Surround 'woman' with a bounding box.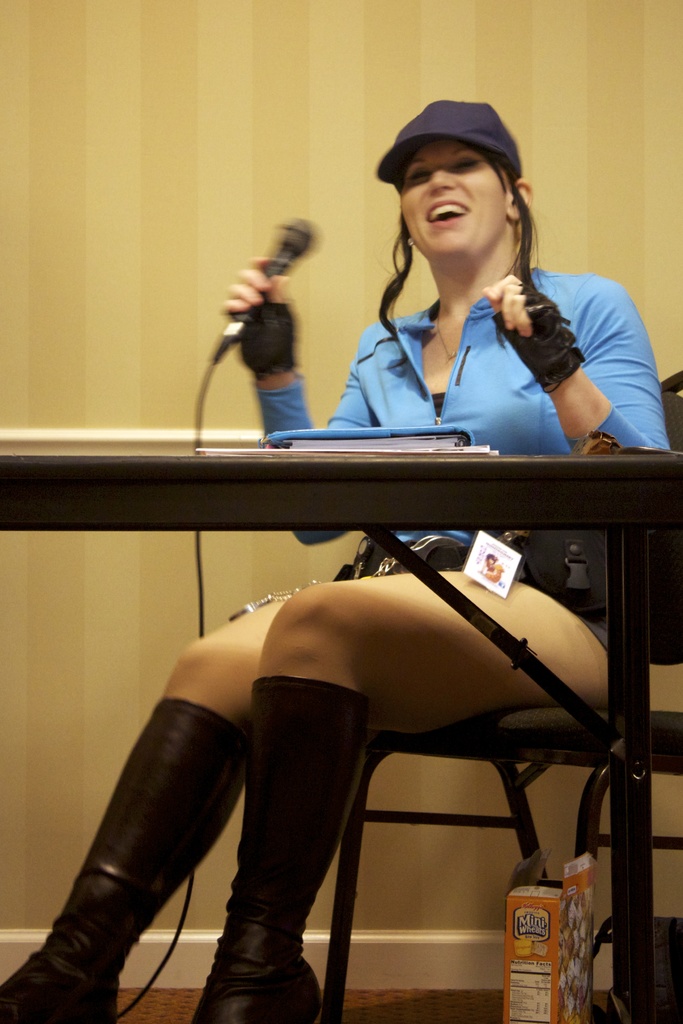
left=105, top=218, right=635, bottom=1015.
